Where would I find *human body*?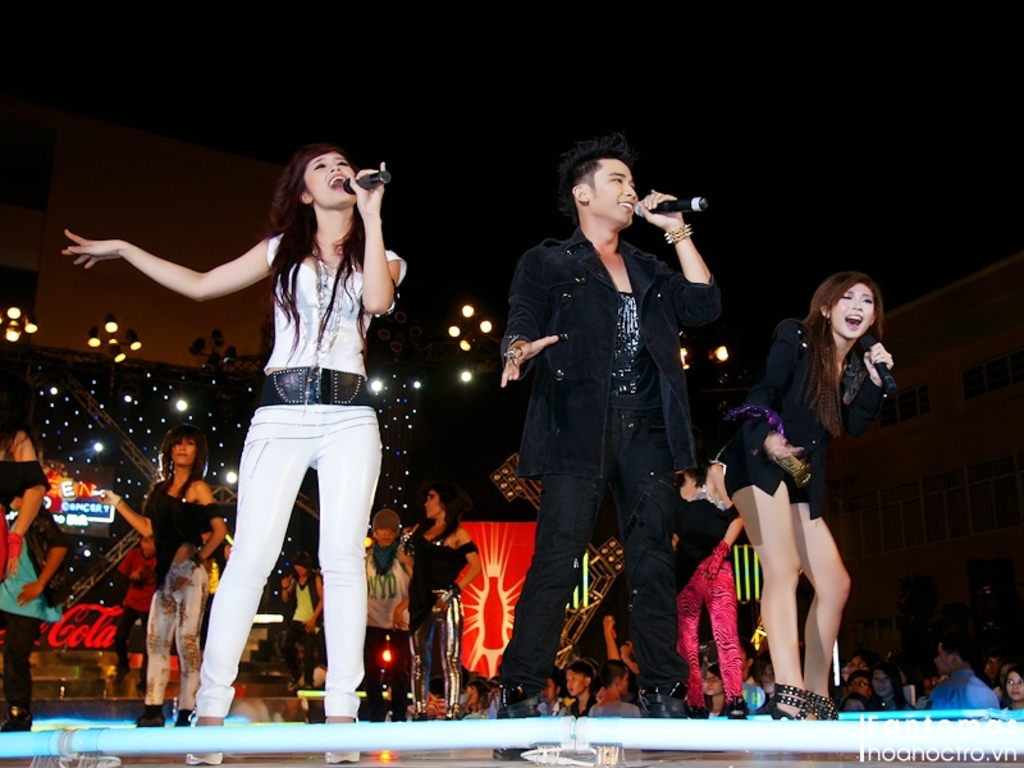
At bbox(699, 274, 872, 728).
